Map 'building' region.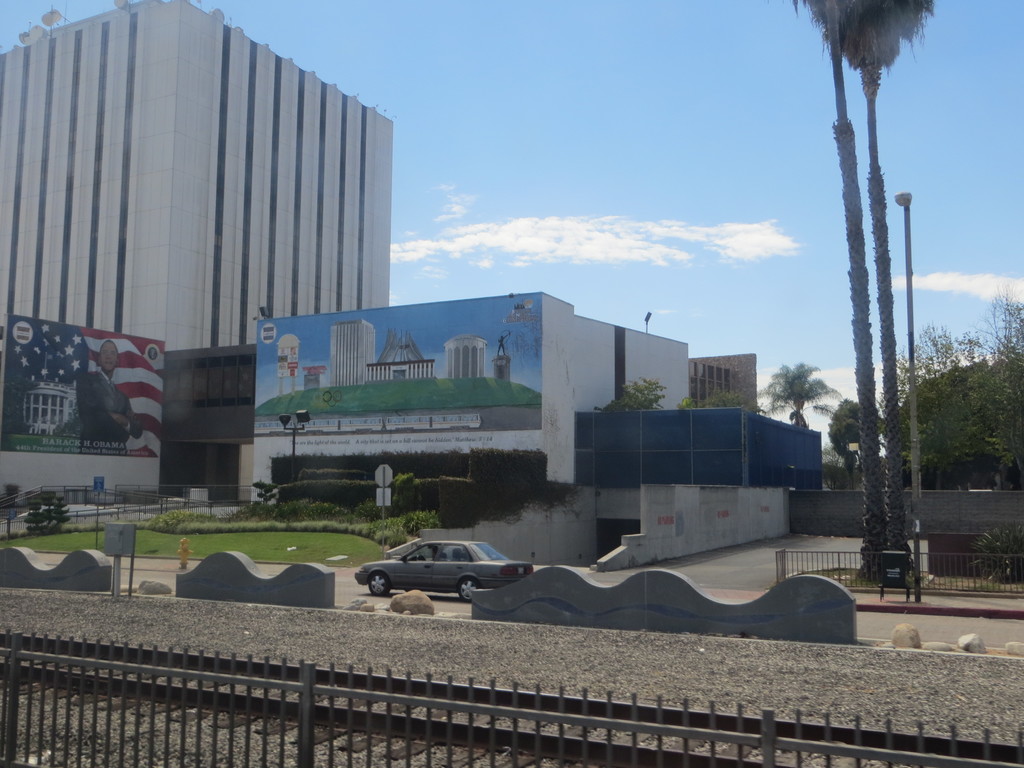
Mapped to 251,290,580,502.
